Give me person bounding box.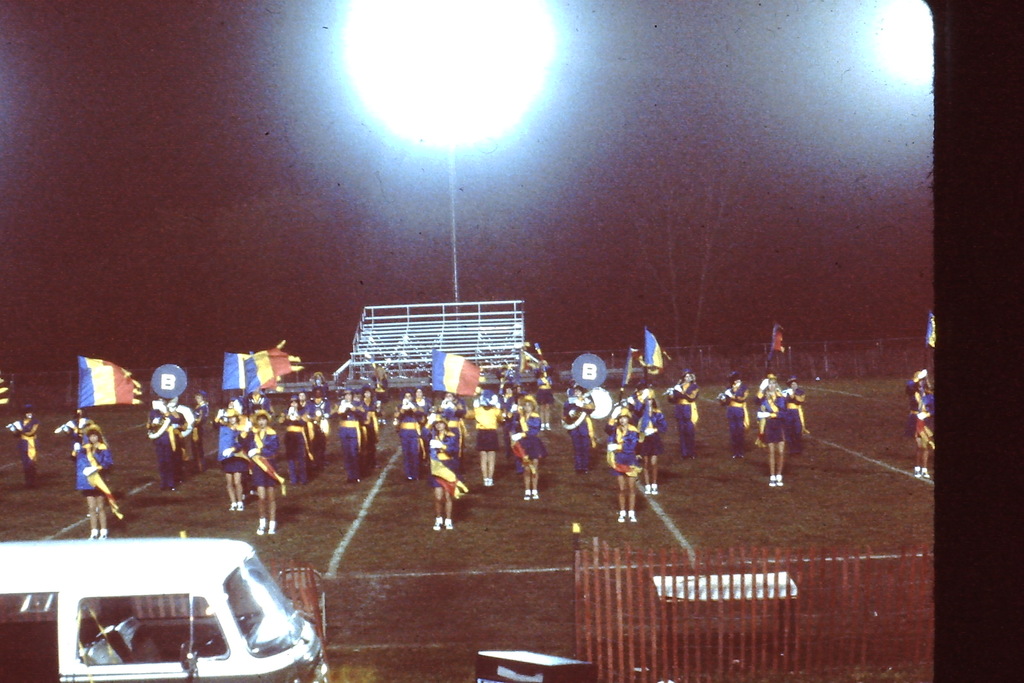
select_region(717, 369, 752, 454).
